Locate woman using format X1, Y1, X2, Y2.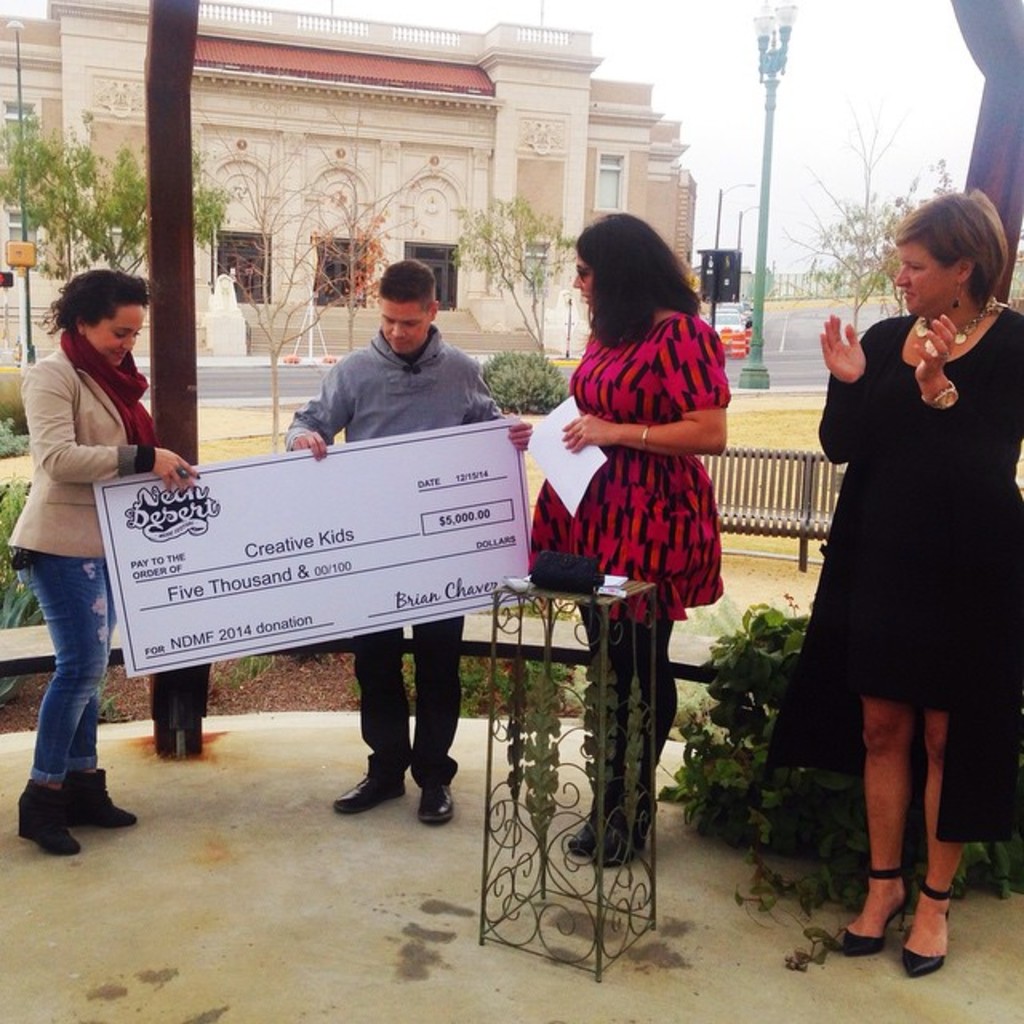
13, 262, 195, 858.
